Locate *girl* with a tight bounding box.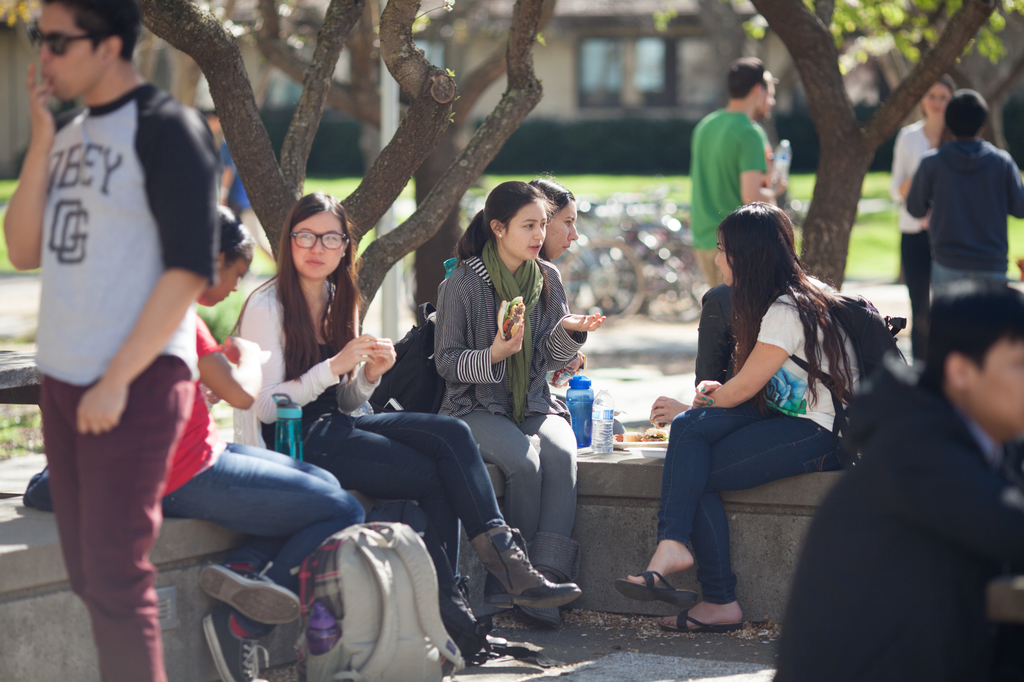
bbox=(229, 191, 575, 618).
